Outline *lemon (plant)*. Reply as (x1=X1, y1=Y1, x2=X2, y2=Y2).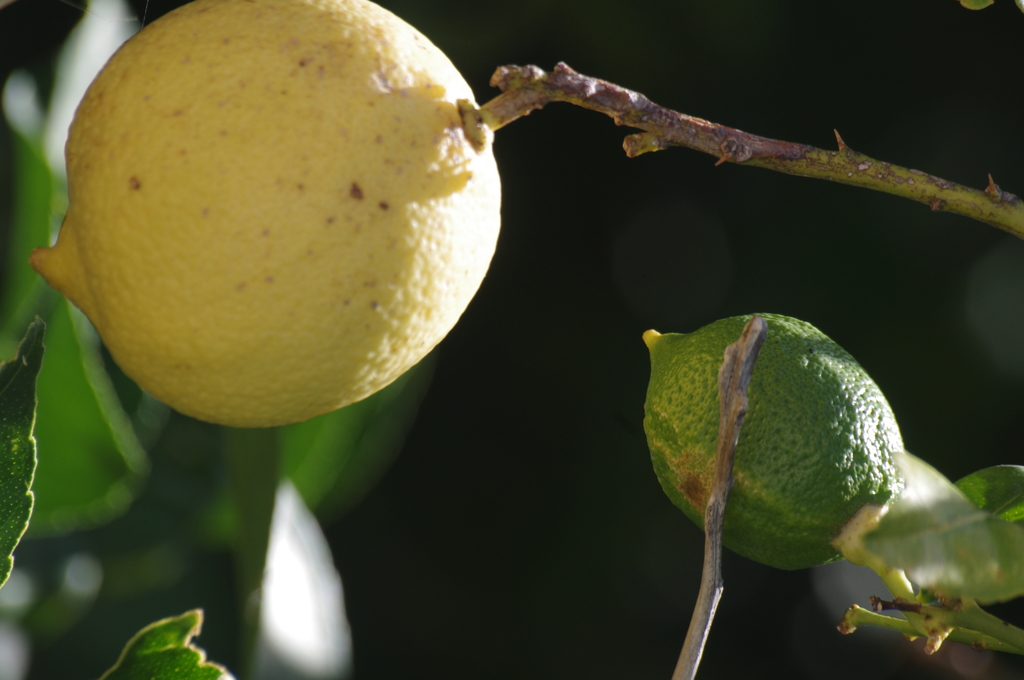
(x1=52, y1=18, x2=520, y2=416).
